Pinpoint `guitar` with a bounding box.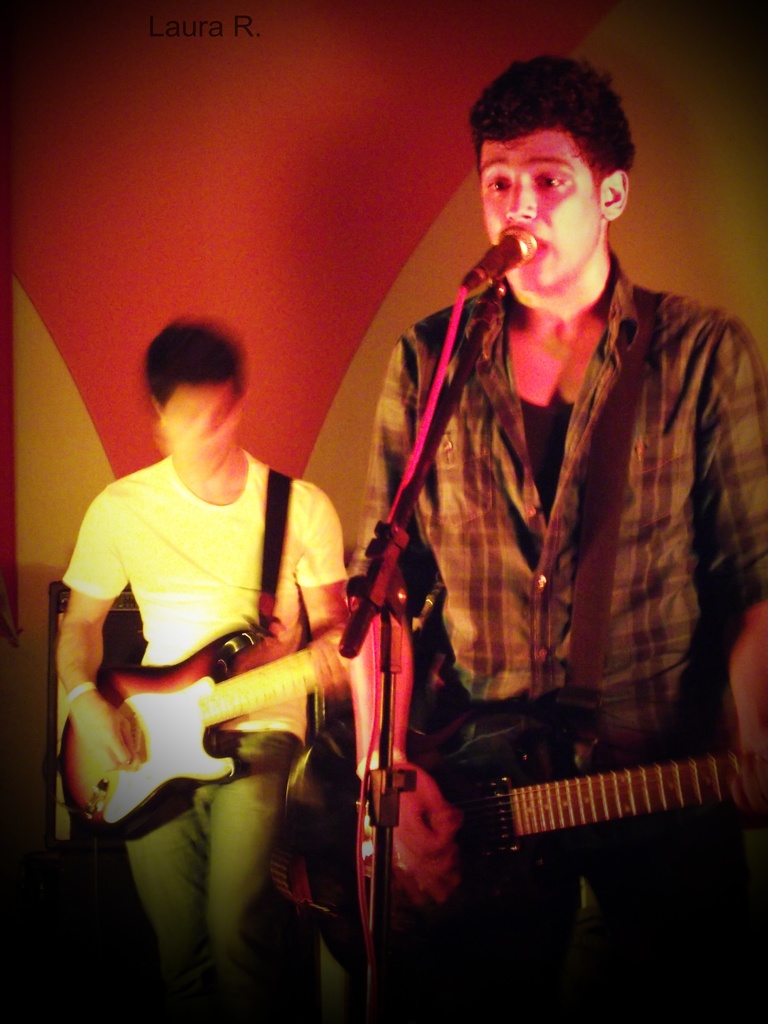
232:691:766:1009.
